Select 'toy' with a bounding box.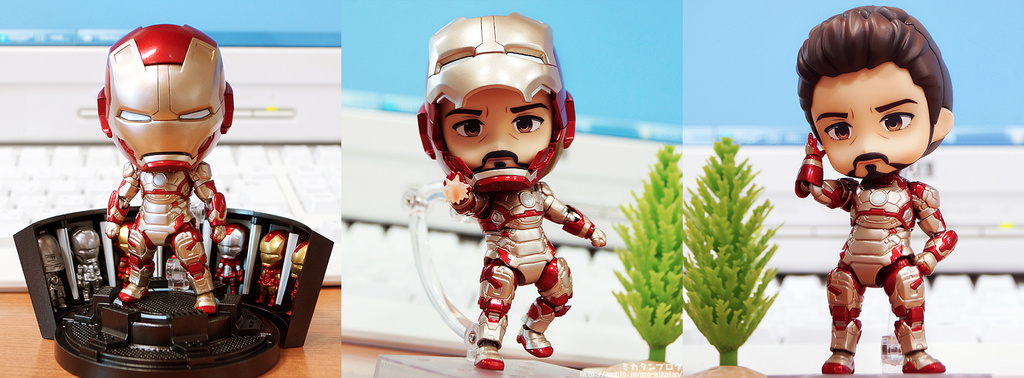
<region>420, 13, 604, 370</region>.
